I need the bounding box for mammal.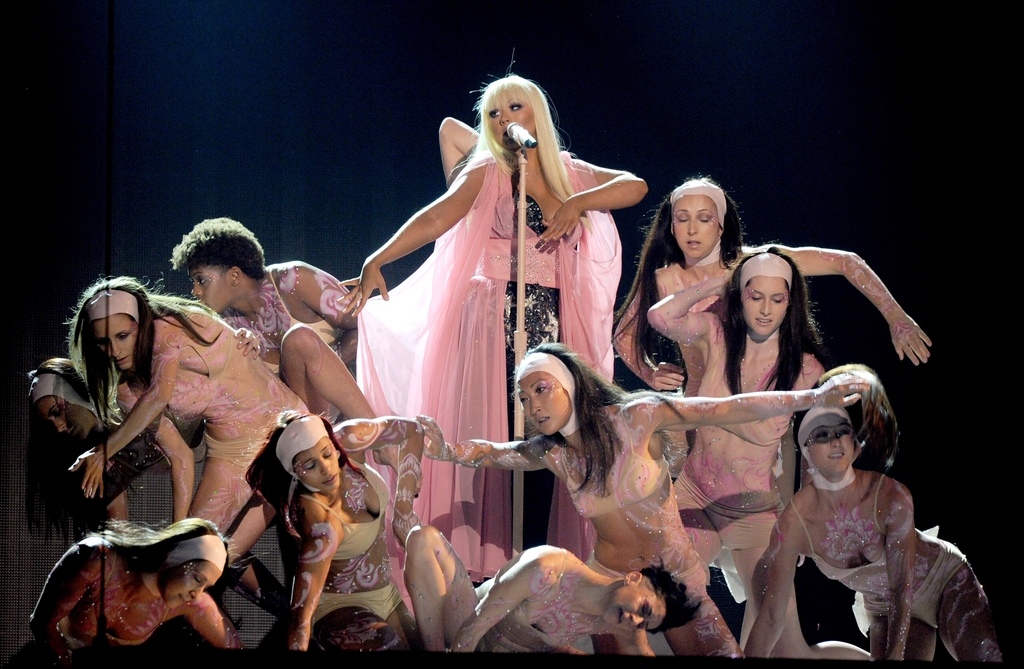
Here it is: (53,264,418,668).
